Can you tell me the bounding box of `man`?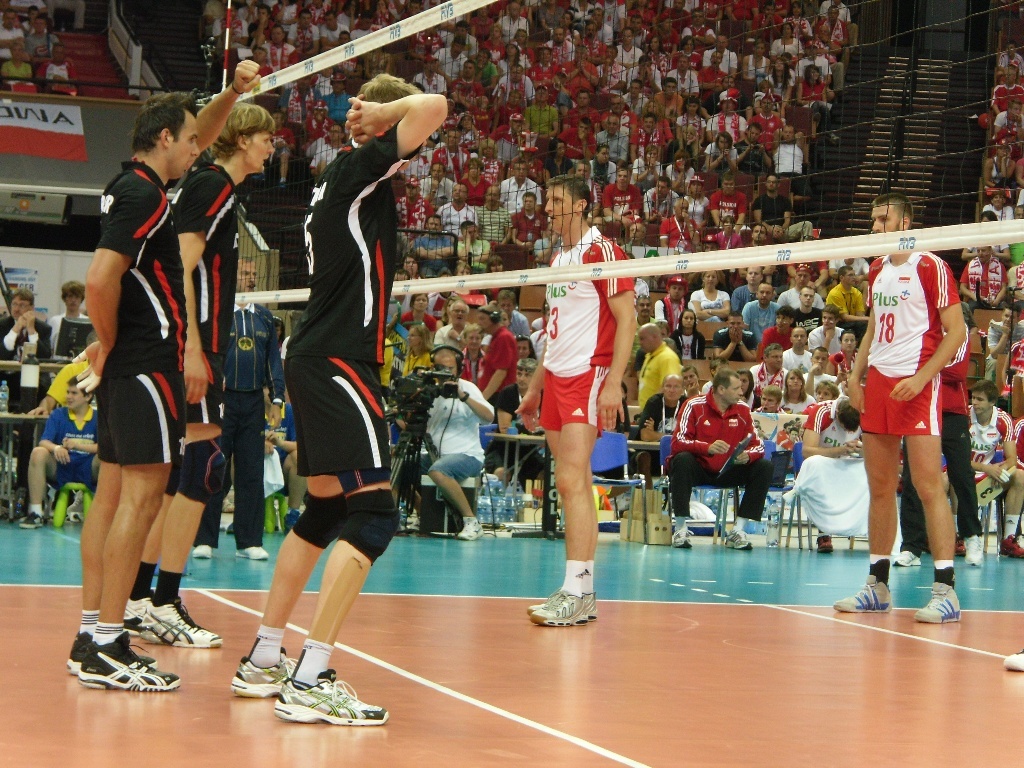
(x1=494, y1=291, x2=531, y2=337).
